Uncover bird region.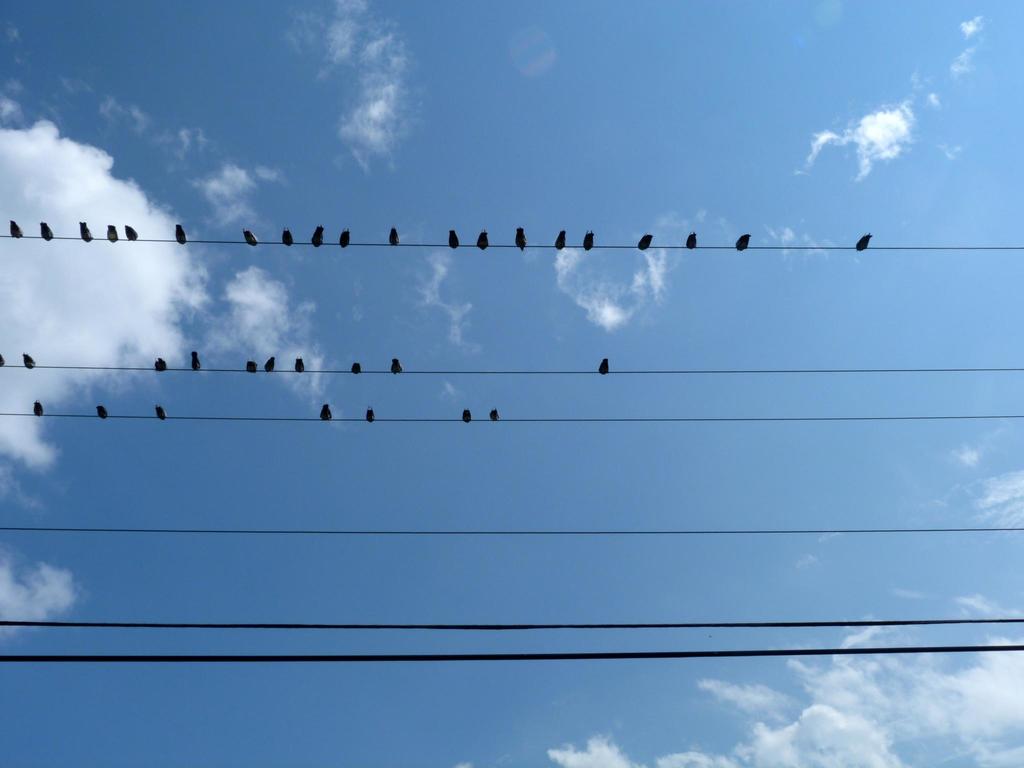
Uncovered: <box>341,233,350,250</box>.
